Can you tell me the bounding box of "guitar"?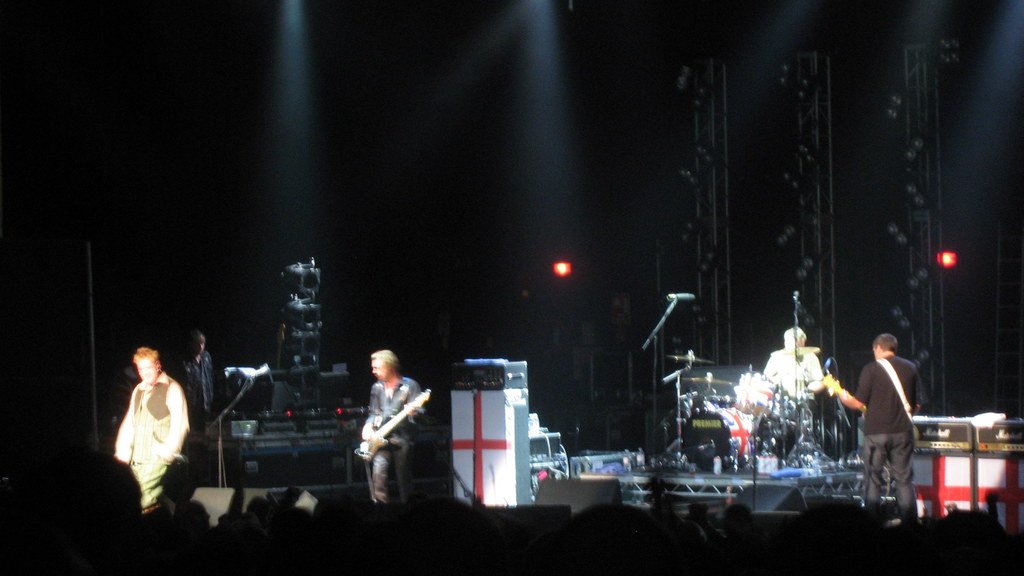
left=352, top=388, right=436, bottom=458.
